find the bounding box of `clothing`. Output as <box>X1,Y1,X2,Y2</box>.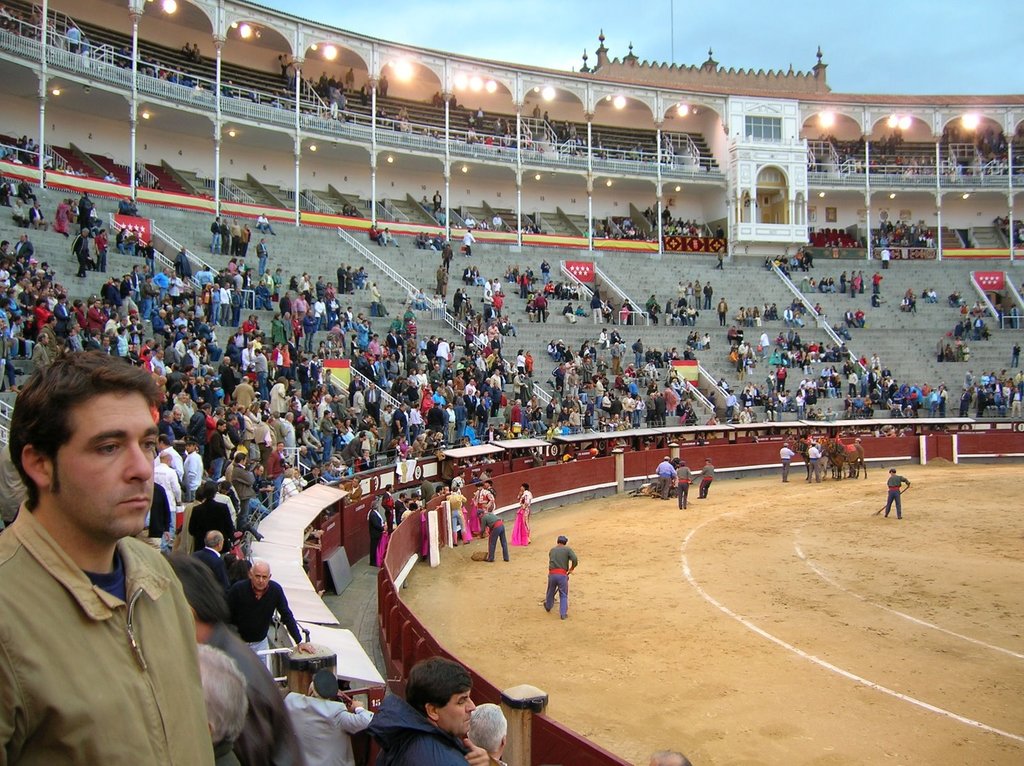
<box>422,202,431,211</box>.
